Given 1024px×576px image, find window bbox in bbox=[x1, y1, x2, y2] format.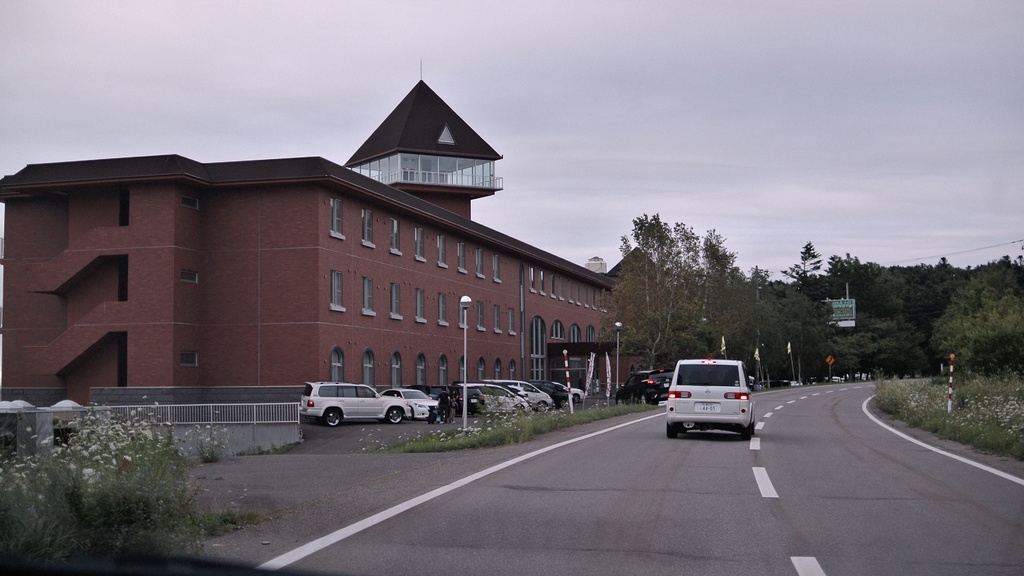
bbox=[364, 350, 375, 387].
